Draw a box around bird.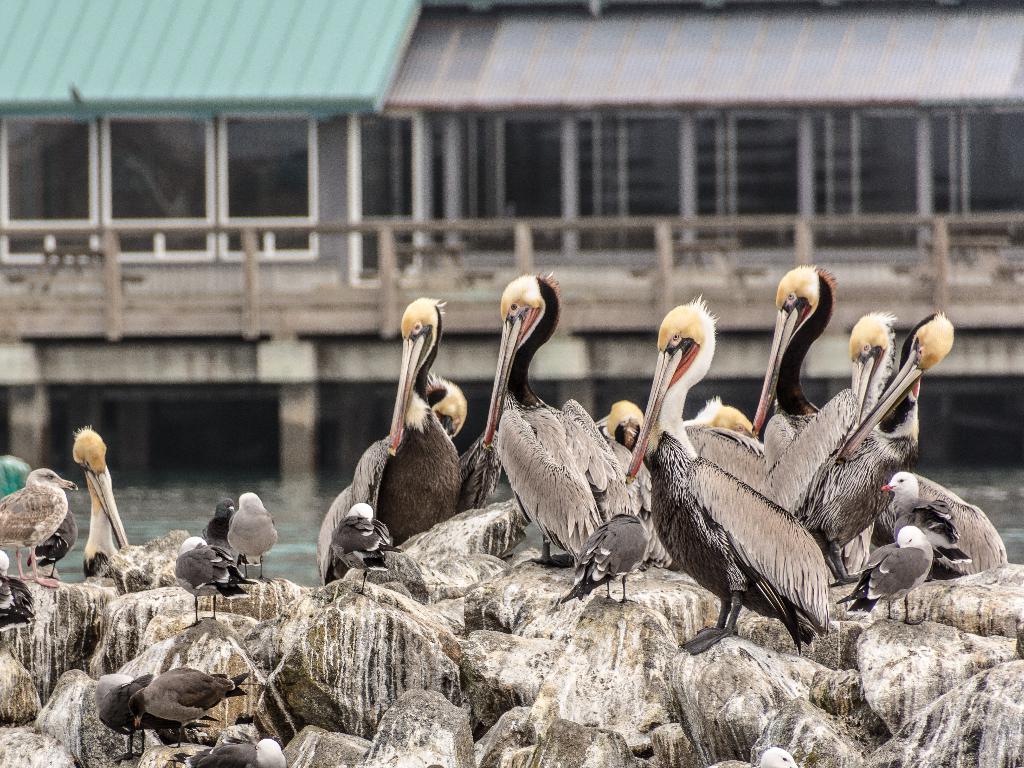
{"left": 604, "top": 404, "right": 644, "bottom": 447}.
